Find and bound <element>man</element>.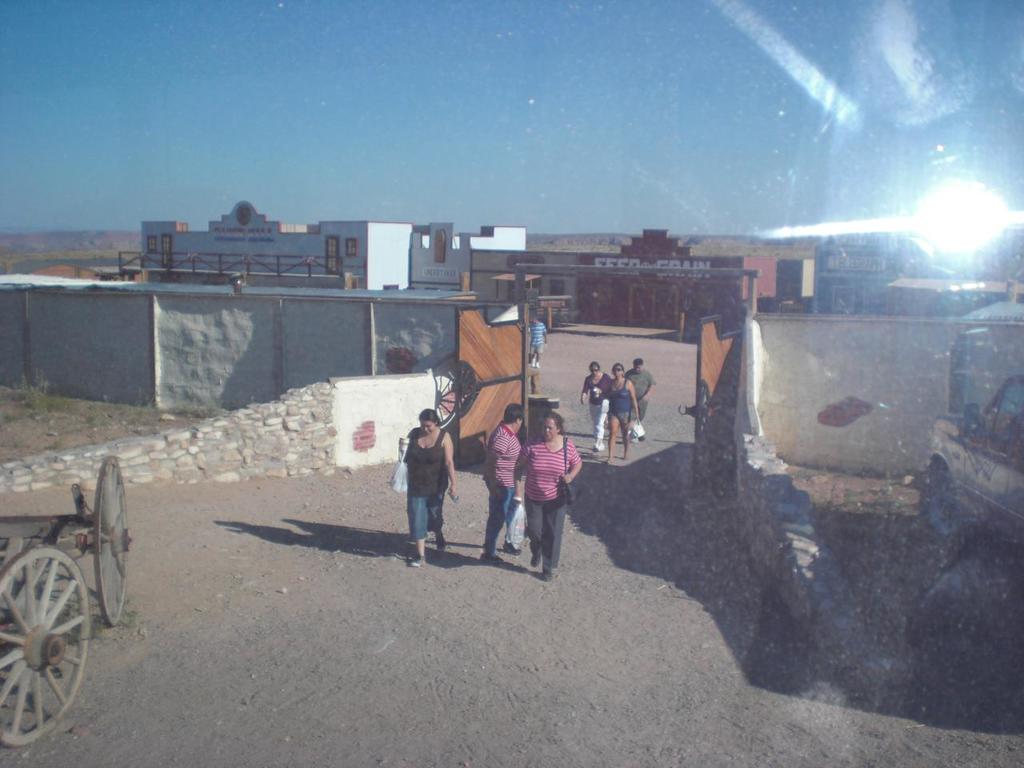
Bound: pyautogui.locateOnScreen(478, 405, 522, 565).
